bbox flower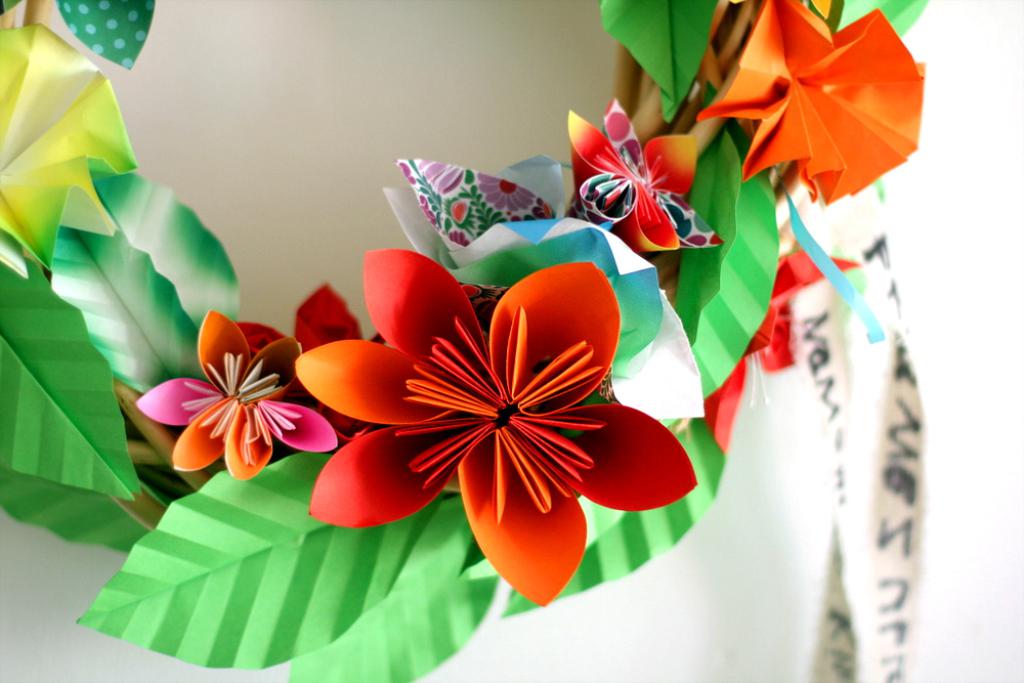
<region>151, 315, 309, 484</region>
